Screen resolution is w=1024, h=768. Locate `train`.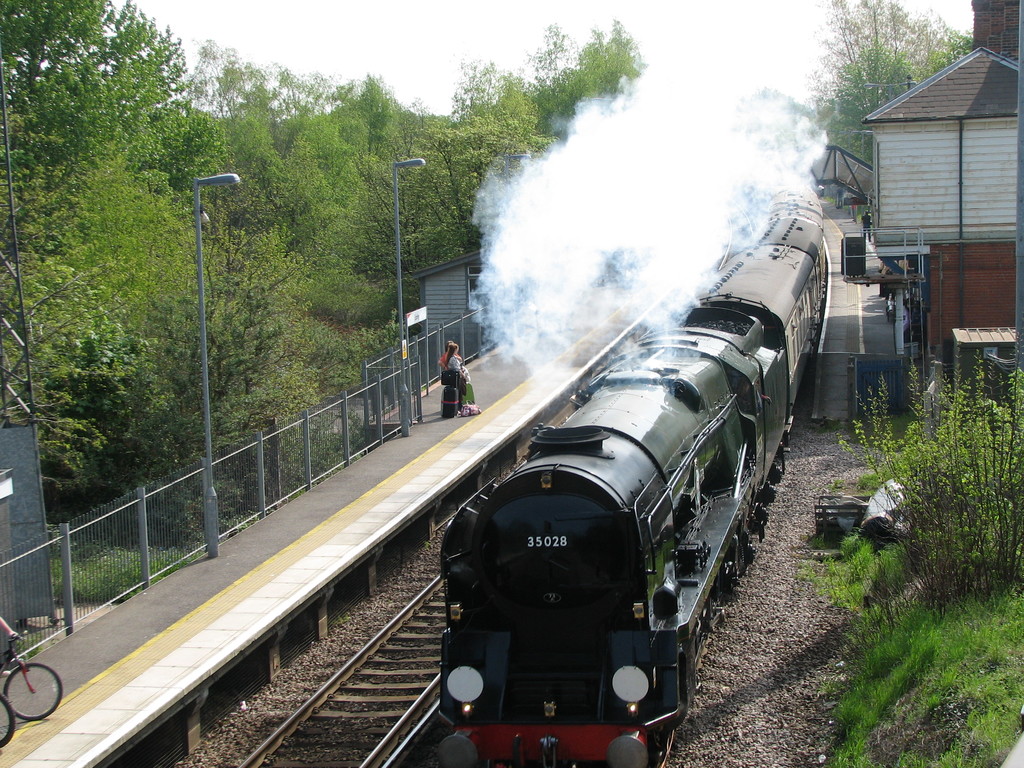
<bbox>431, 179, 824, 767</bbox>.
